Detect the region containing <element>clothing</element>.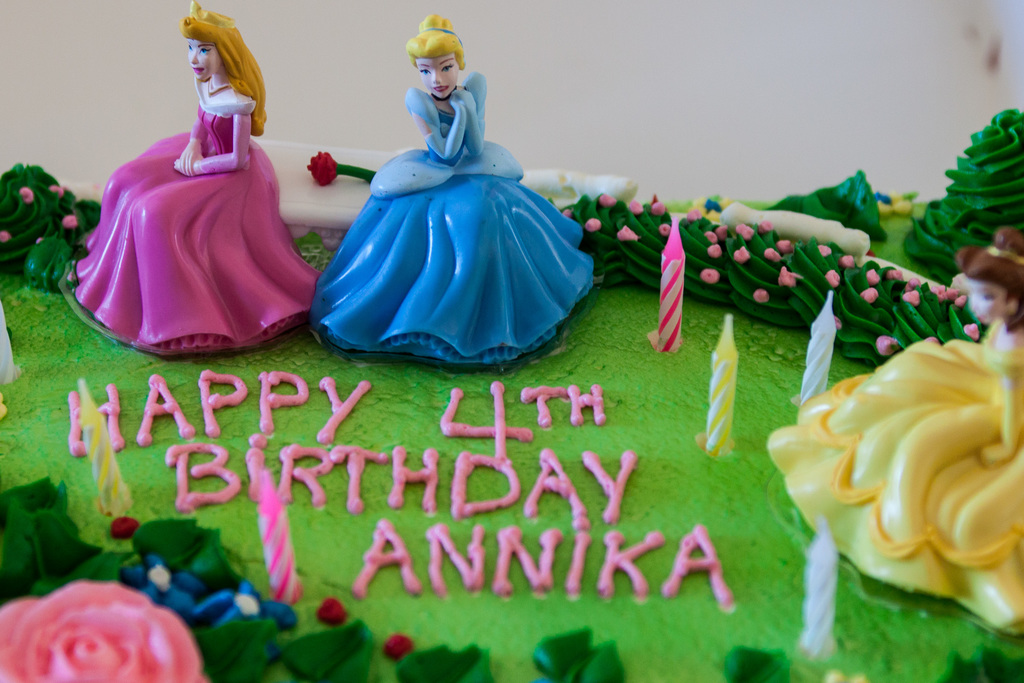
767,317,1023,632.
